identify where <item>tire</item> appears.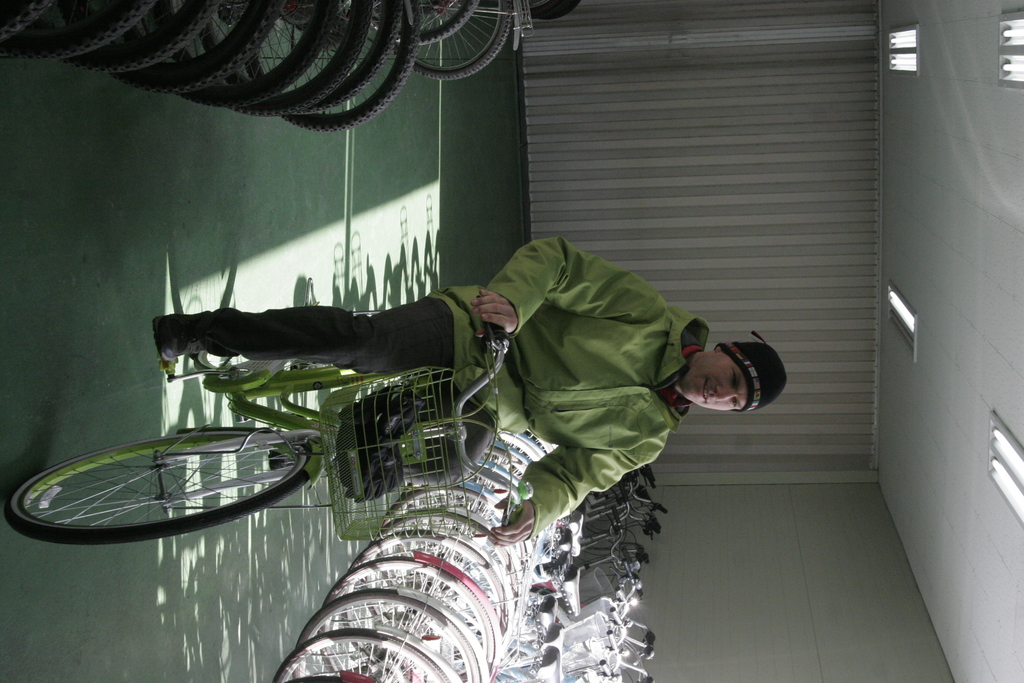
Appears at [192,352,249,372].
